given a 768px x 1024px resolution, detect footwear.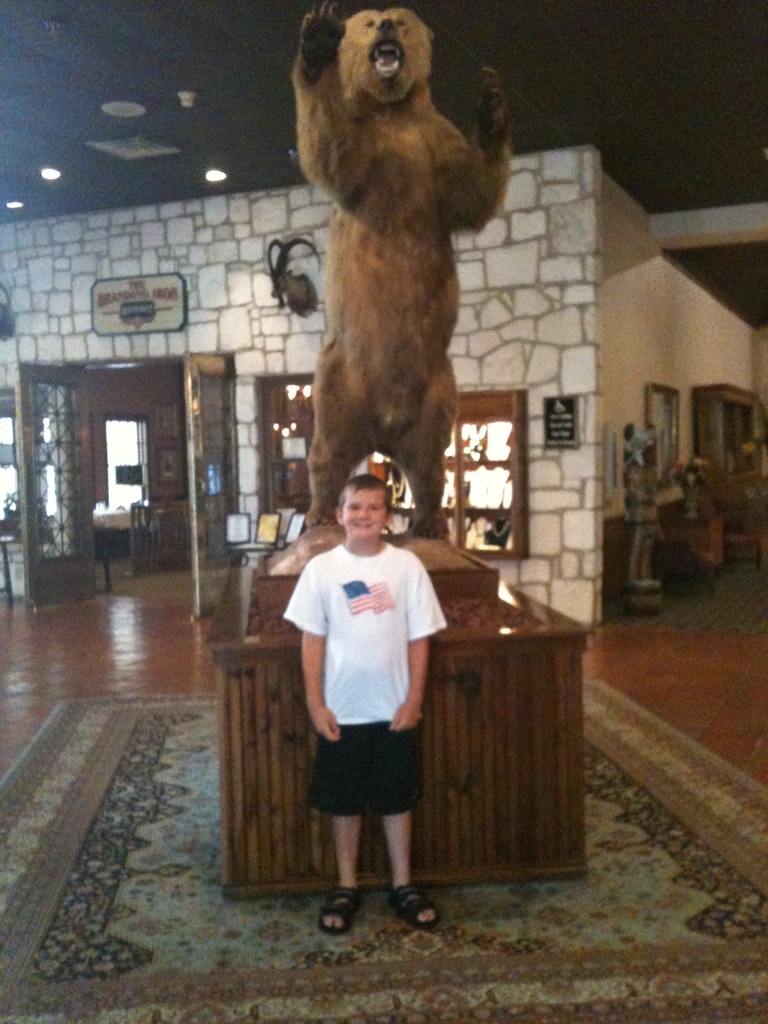
bbox(317, 885, 362, 941).
